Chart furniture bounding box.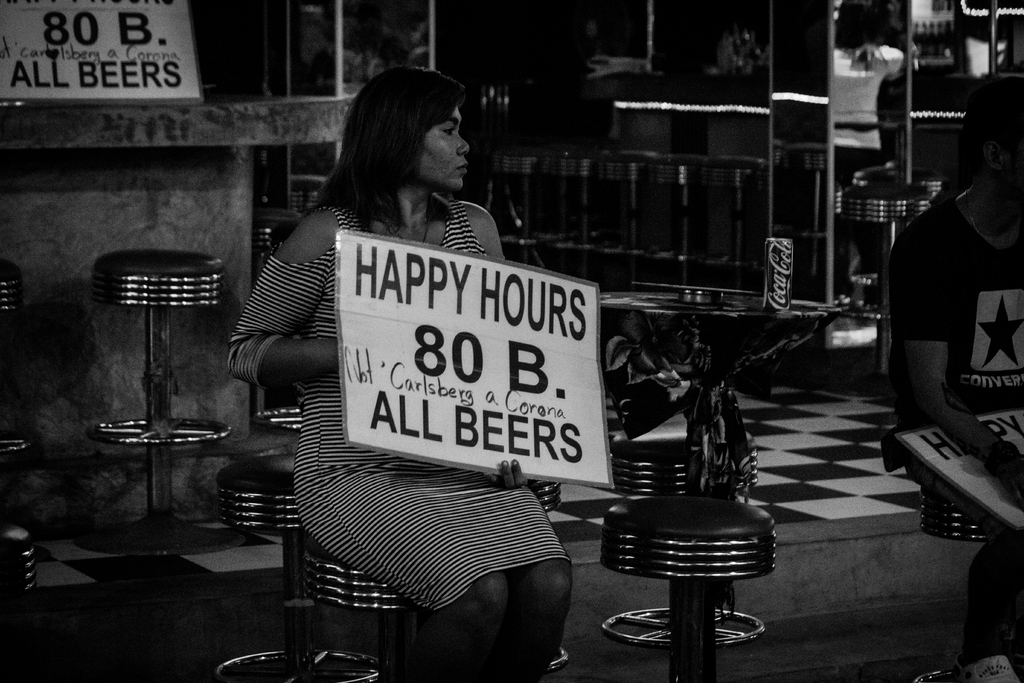
Charted: <region>598, 286, 826, 603</region>.
